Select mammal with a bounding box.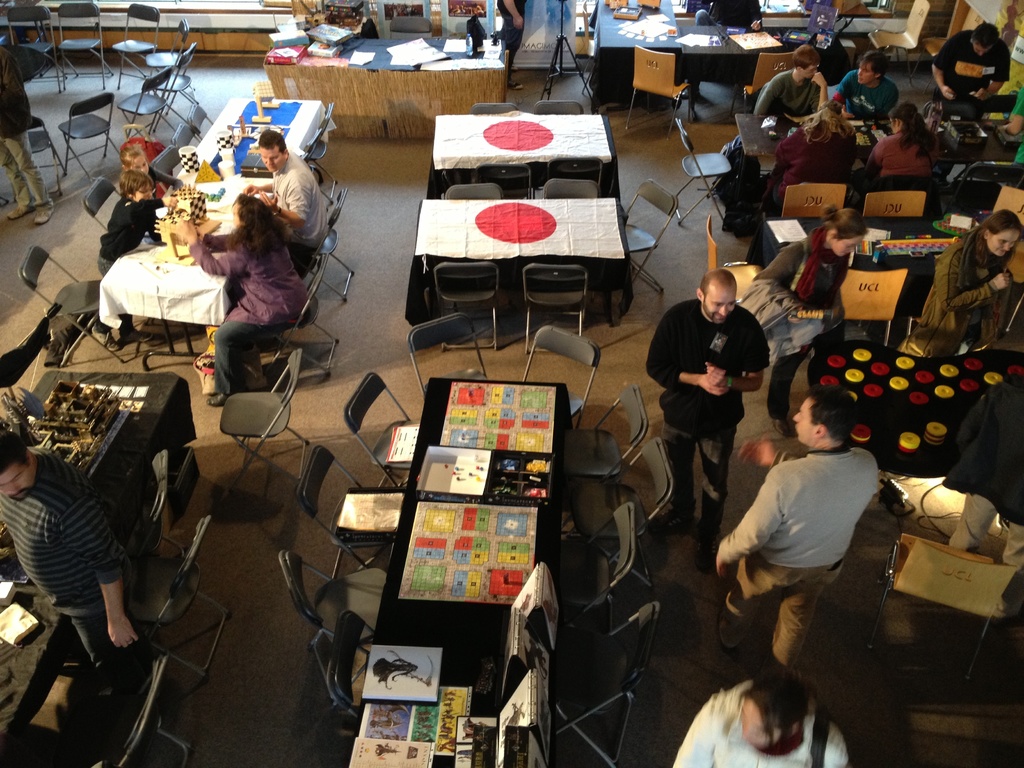
(0, 435, 136, 696).
